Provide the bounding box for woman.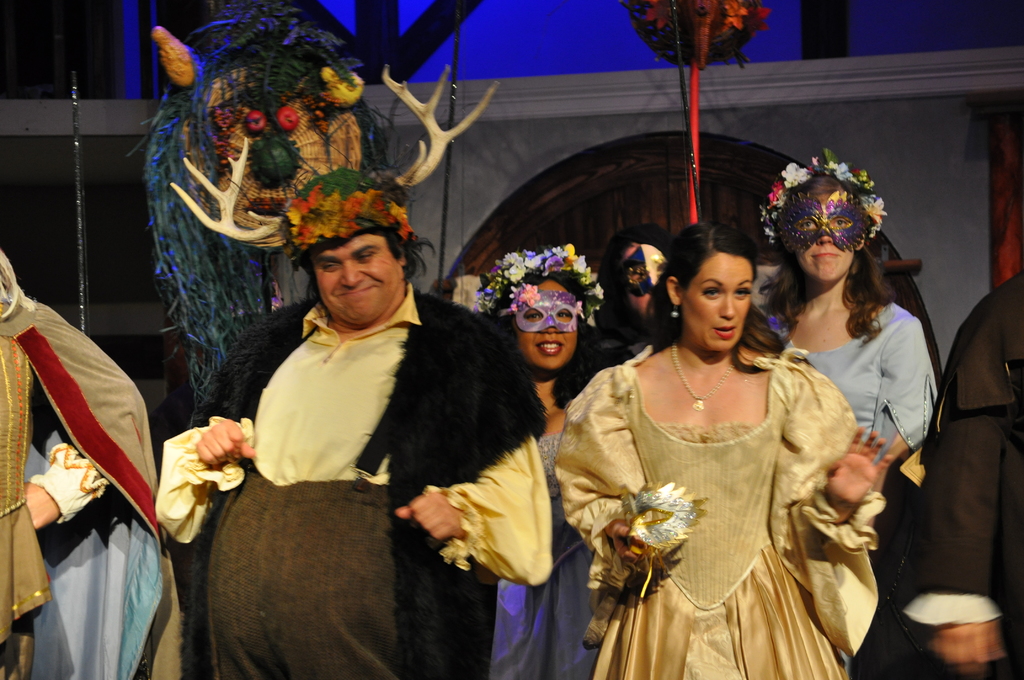
crop(758, 170, 940, 495).
